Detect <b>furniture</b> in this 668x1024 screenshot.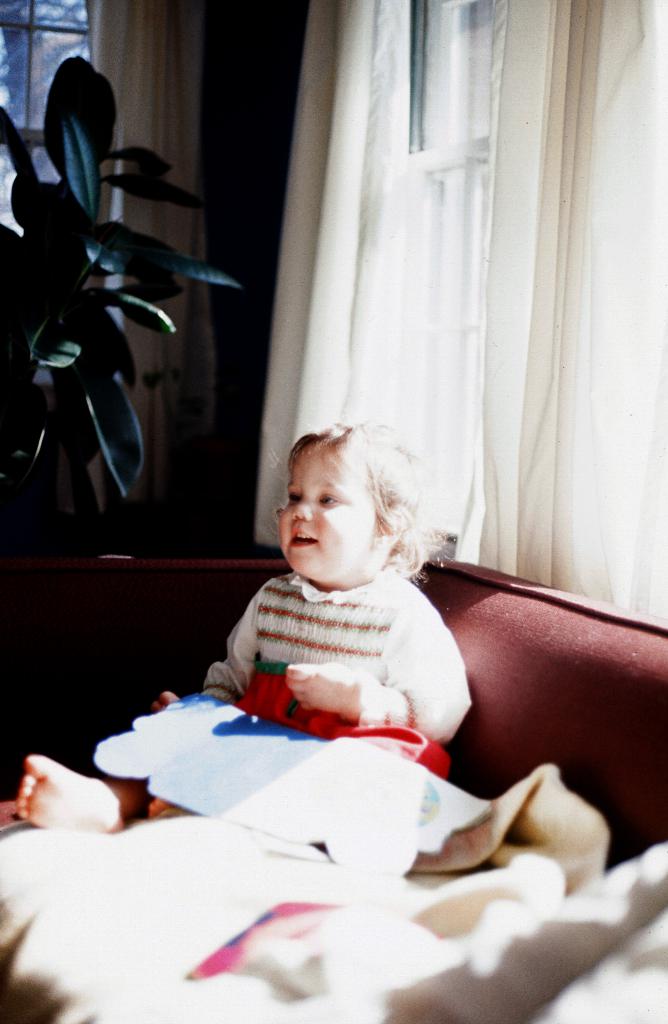
Detection: box=[0, 552, 667, 1023].
